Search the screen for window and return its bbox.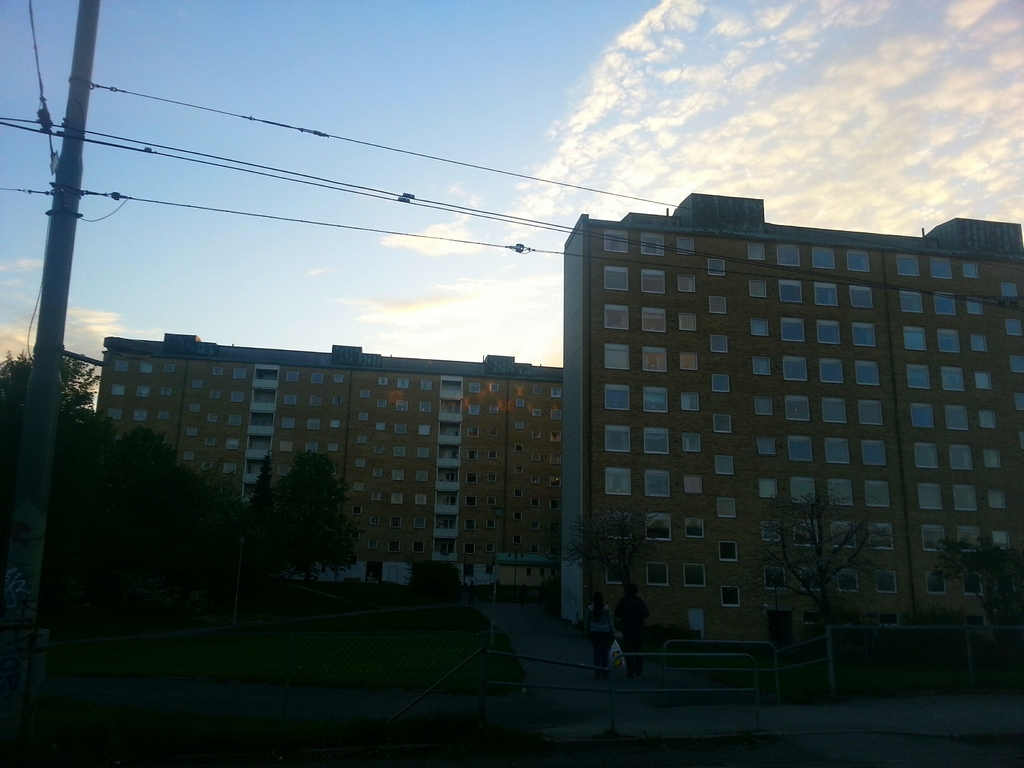
Found: 533,520,538,531.
